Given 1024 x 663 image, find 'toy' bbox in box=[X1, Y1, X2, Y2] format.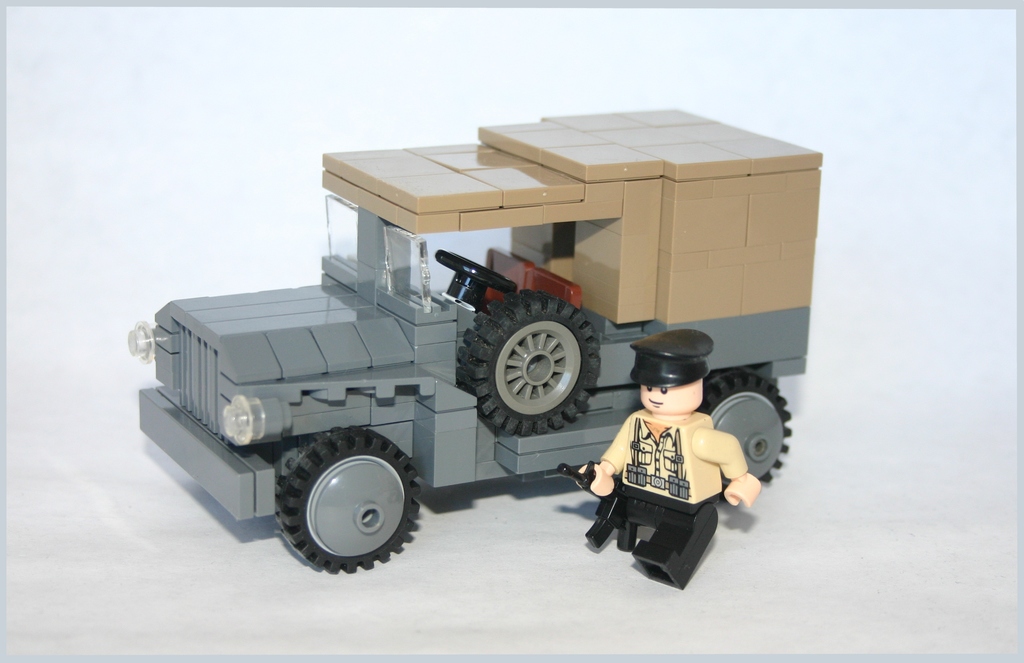
box=[566, 356, 767, 563].
